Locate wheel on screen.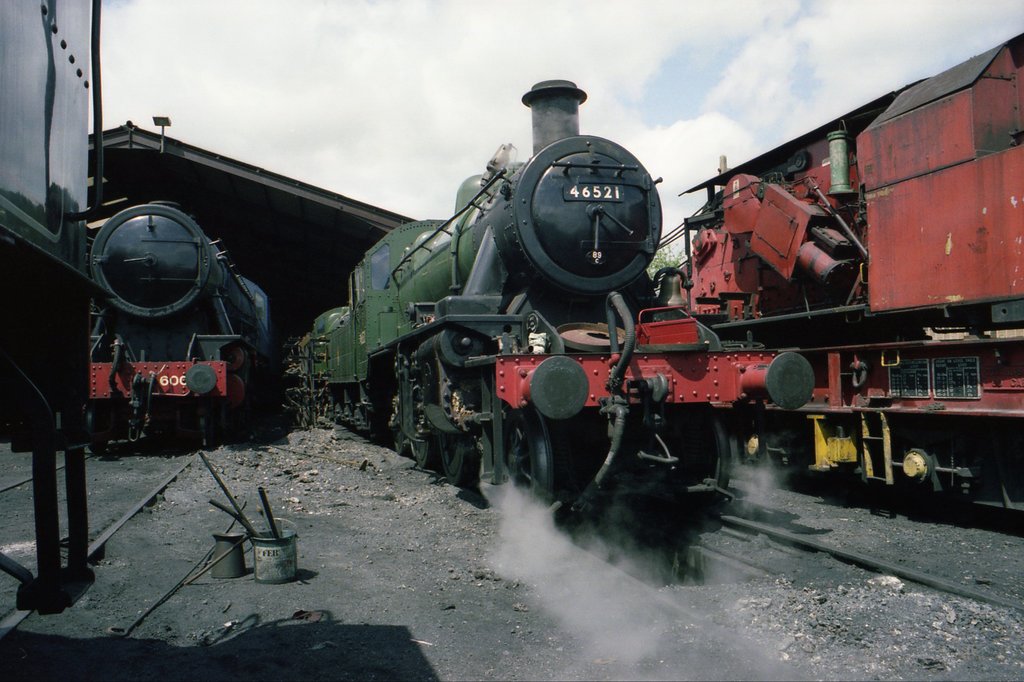
On screen at crop(505, 402, 554, 513).
